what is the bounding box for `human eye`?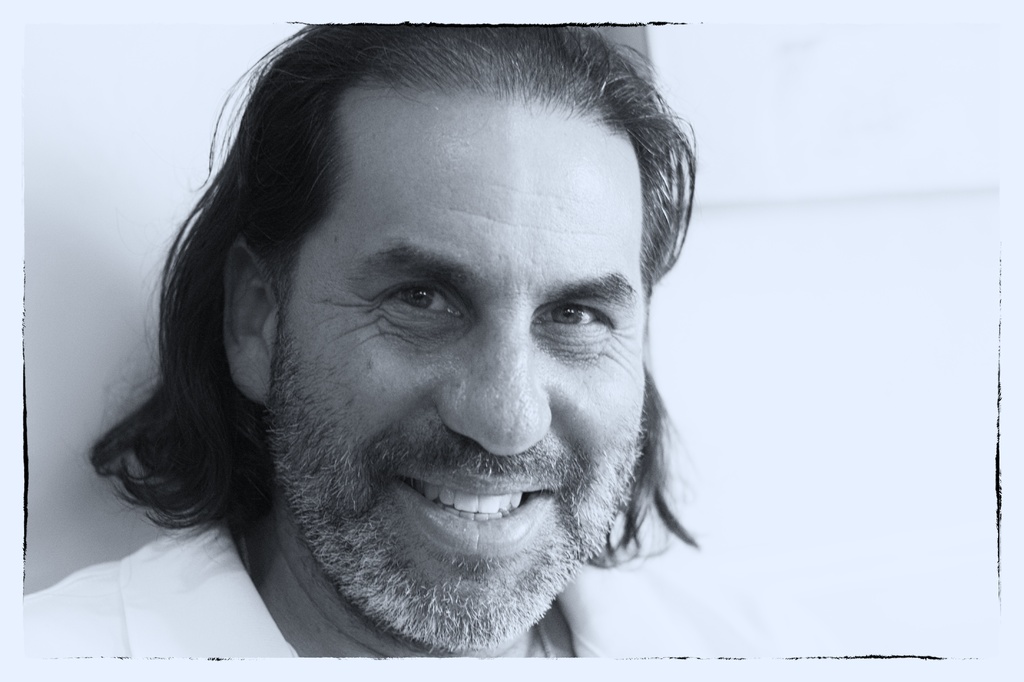
381,275,465,321.
